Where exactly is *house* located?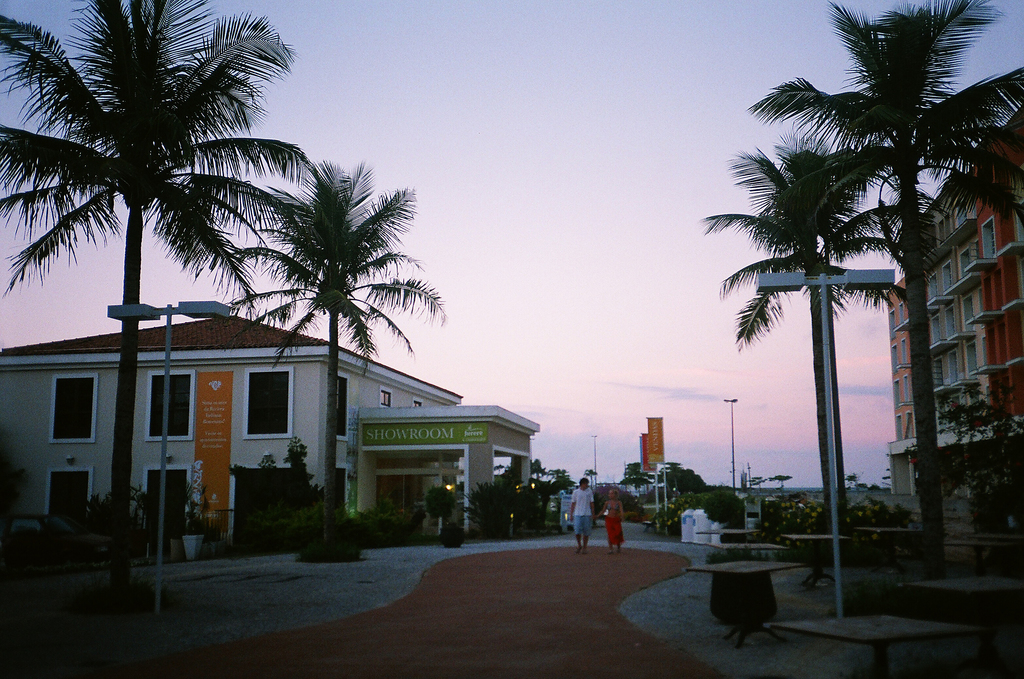
Its bounding box is box=[345, 401, 540, 523].
